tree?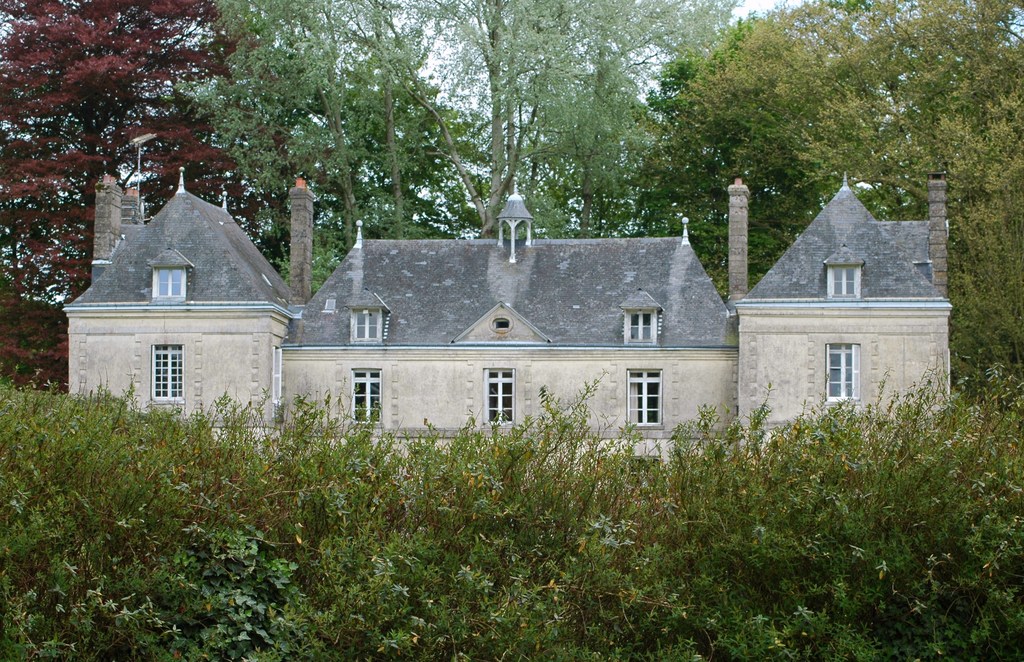
pyautogui.locateOnScreen(0, 0, 285, 361)
